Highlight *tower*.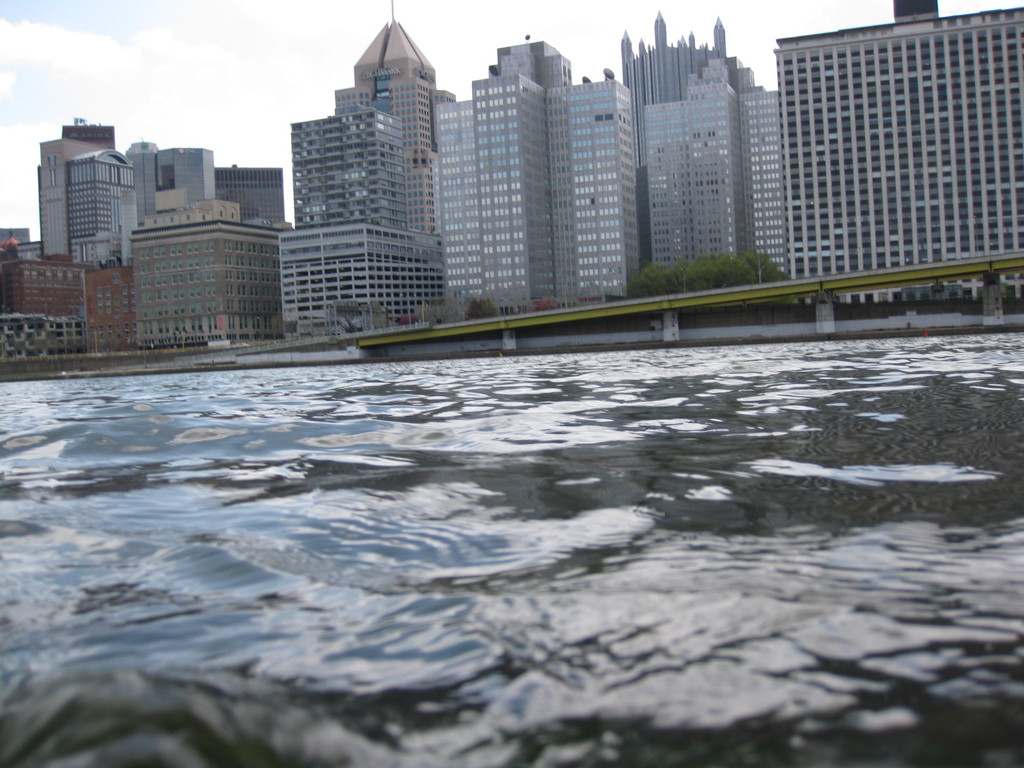
Highlighted region: pyautogui.locateOnScreen(440, 45, 644, 318).
